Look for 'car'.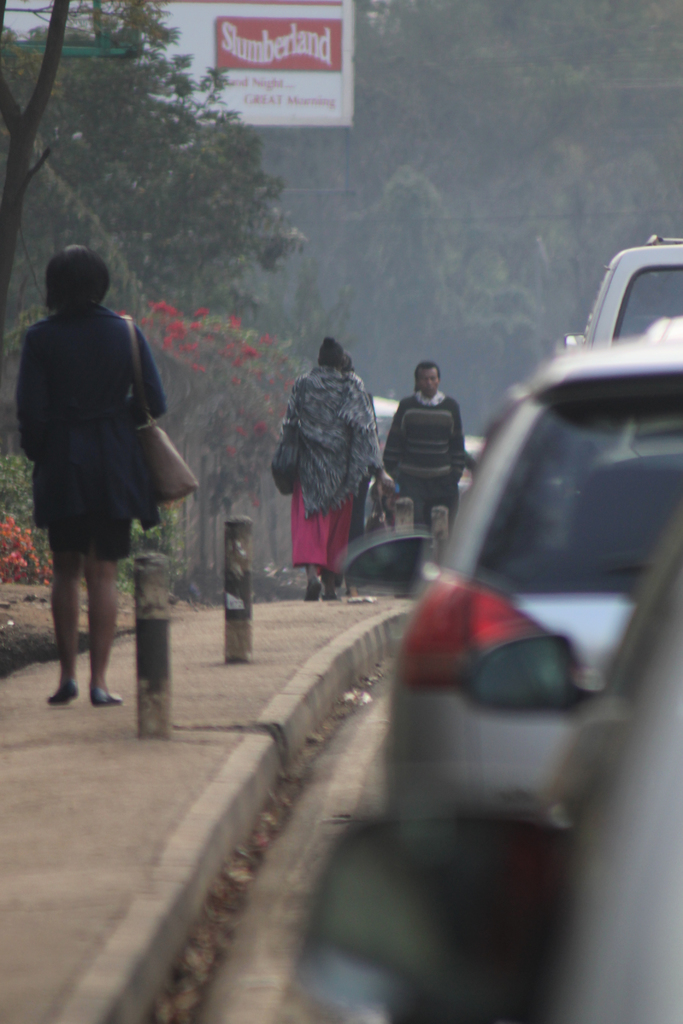
Found: 465/515/682/1023.
